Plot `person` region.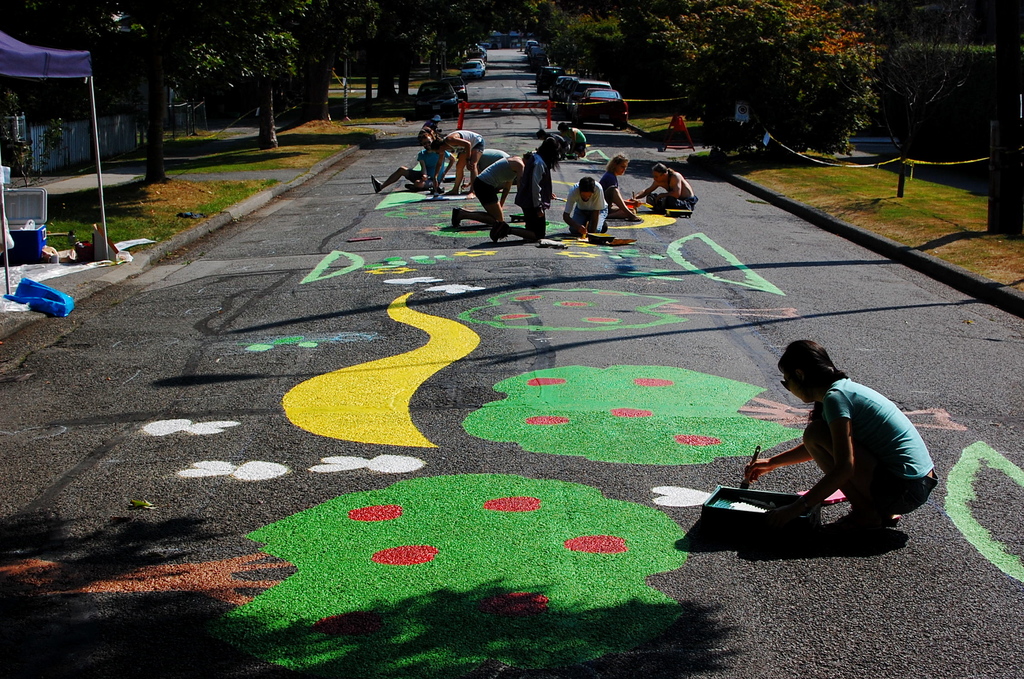
Plotted at [600, 151, 636, 224].
